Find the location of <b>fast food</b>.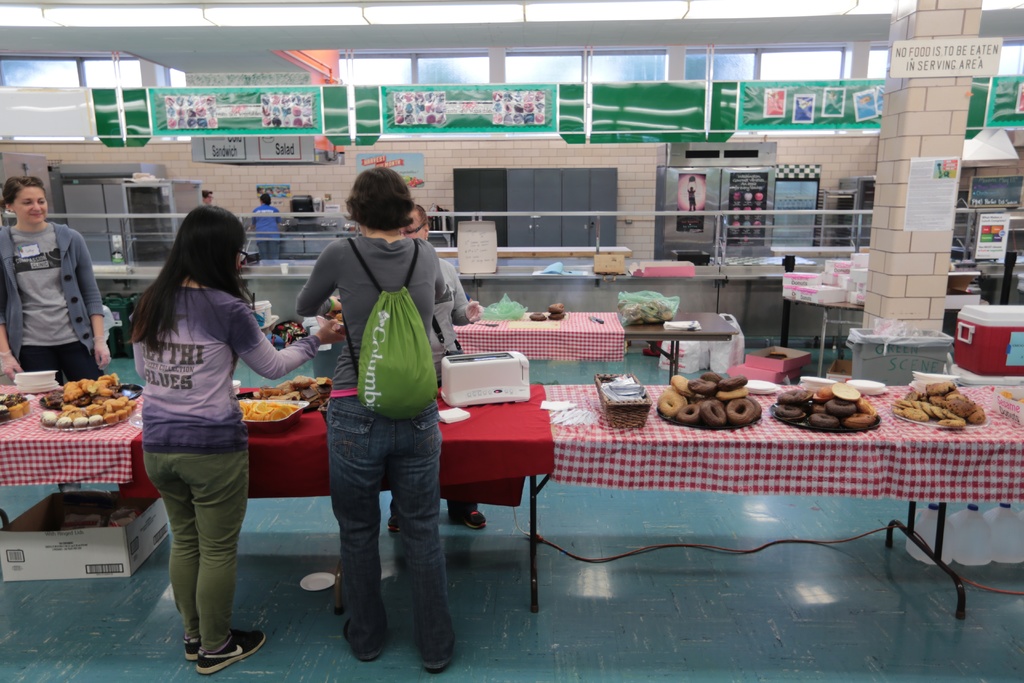
Location: select_region(0, 391, 33, 420).
